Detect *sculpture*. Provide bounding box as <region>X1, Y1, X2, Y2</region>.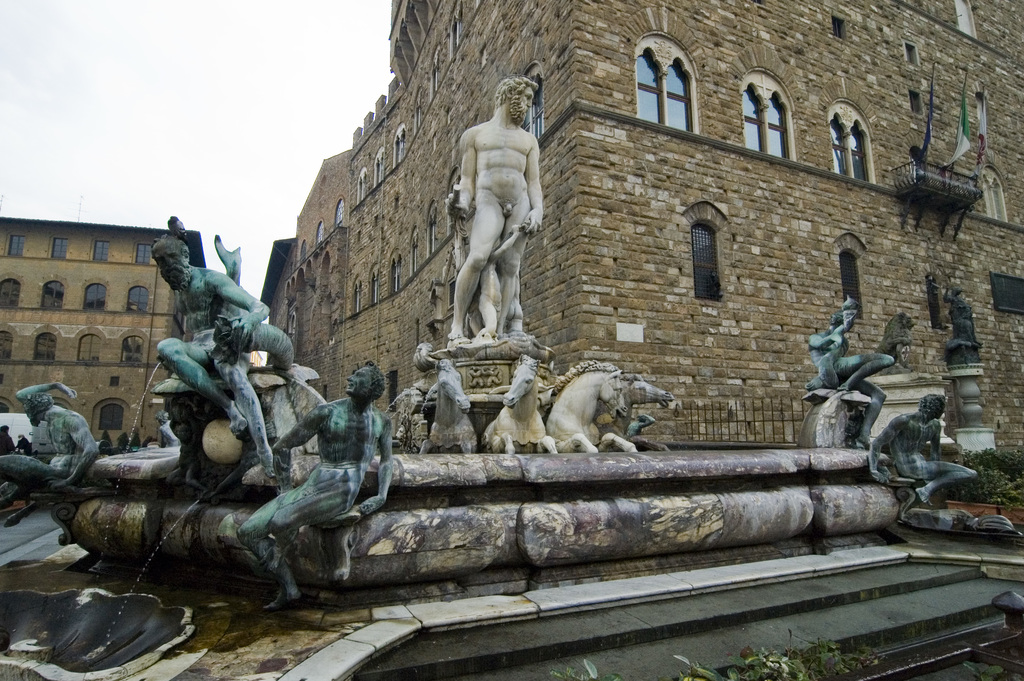
<region>481, 357, 559, 454</region>.
